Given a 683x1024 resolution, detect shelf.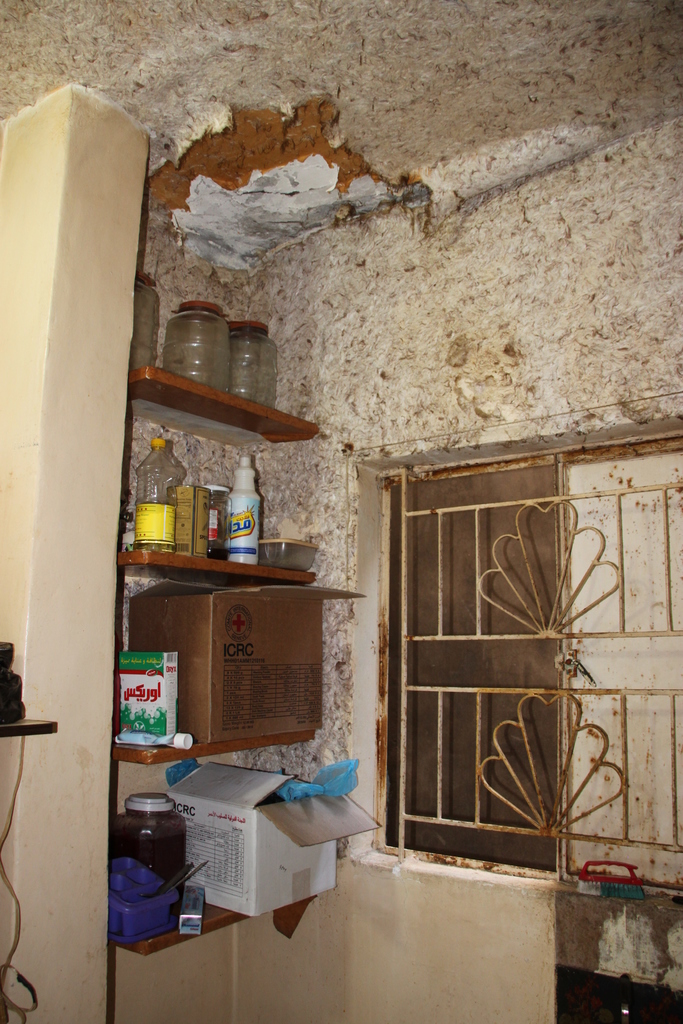
crop(123, 528, 323, 593).
